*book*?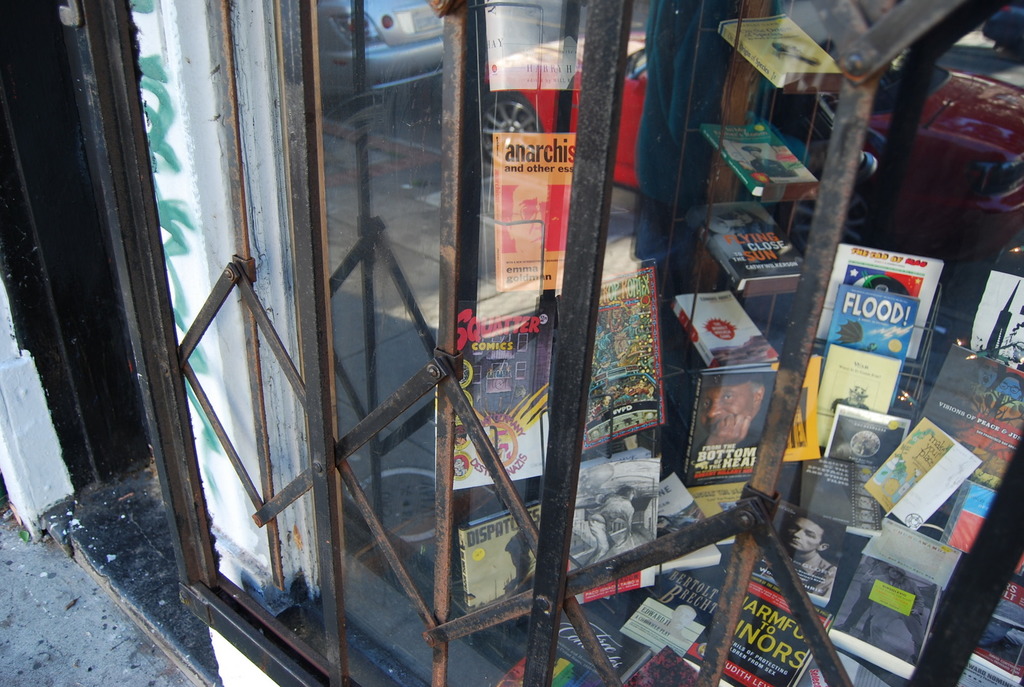
664,281,786,365
